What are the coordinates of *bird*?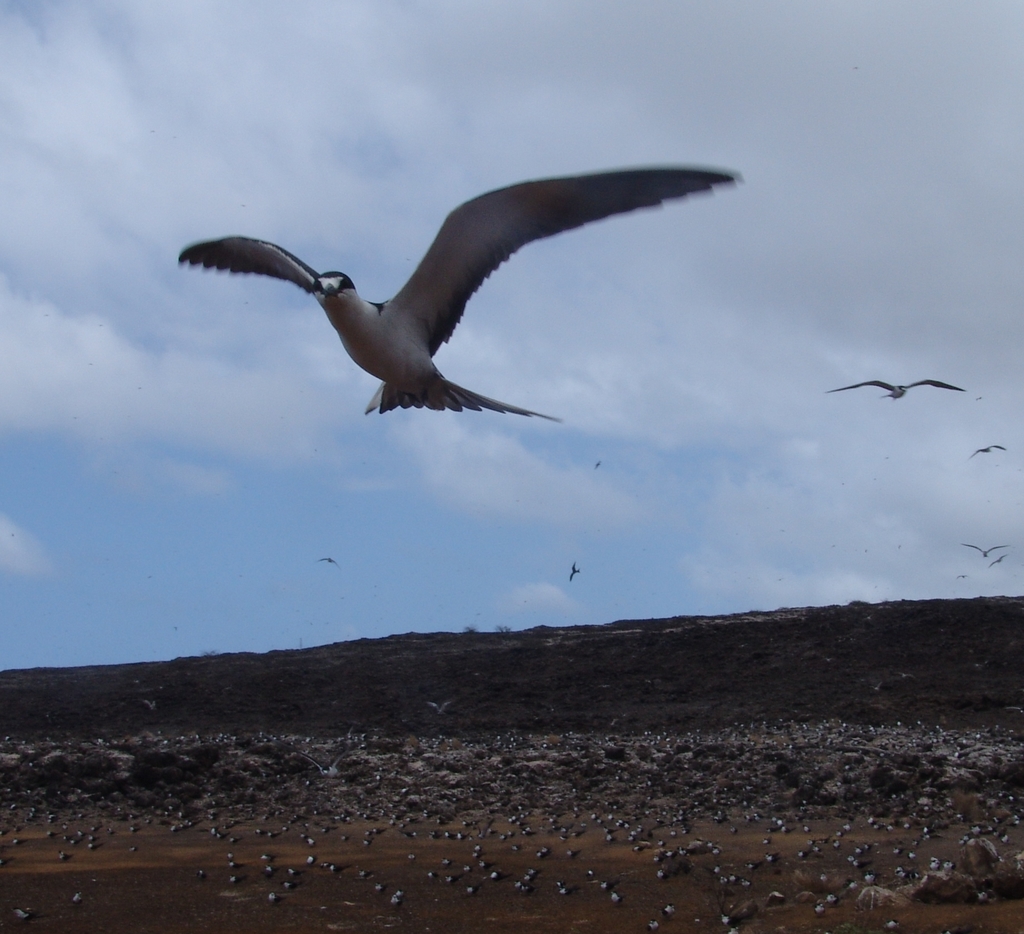
868/674/884/695.
